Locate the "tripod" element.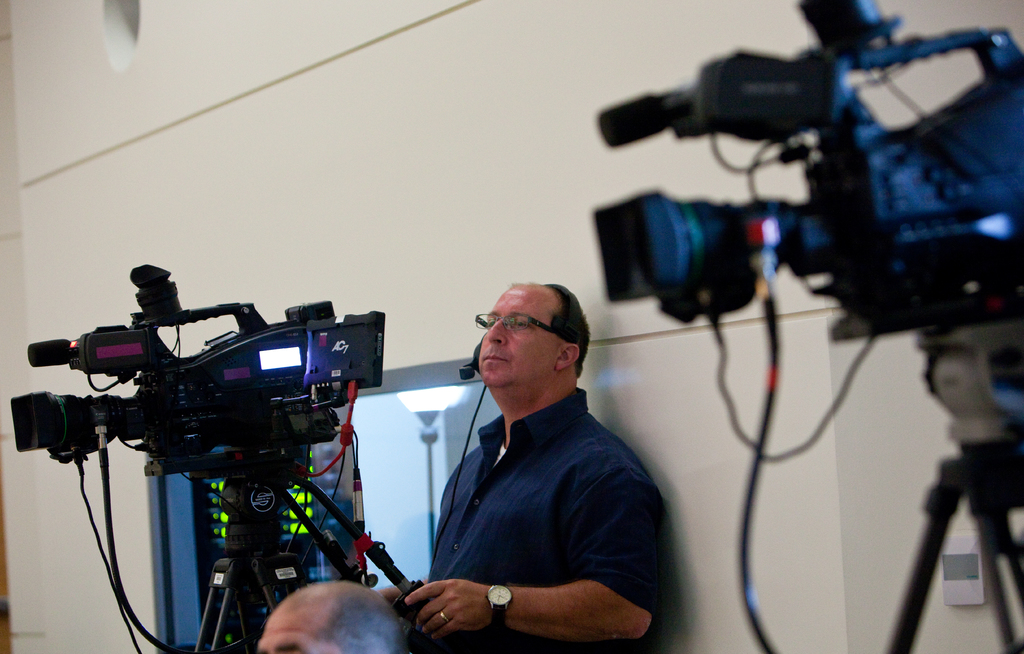
Element bbox: (879,397,1023,651).
